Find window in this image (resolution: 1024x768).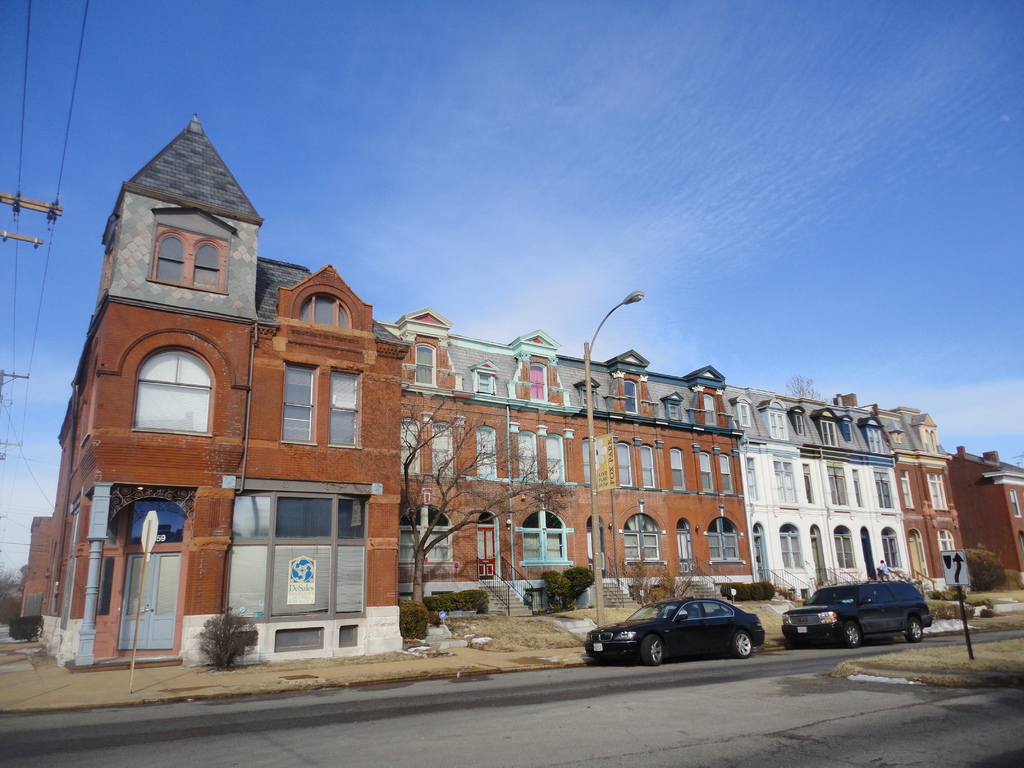
crop(411, 342, 440, 387).
